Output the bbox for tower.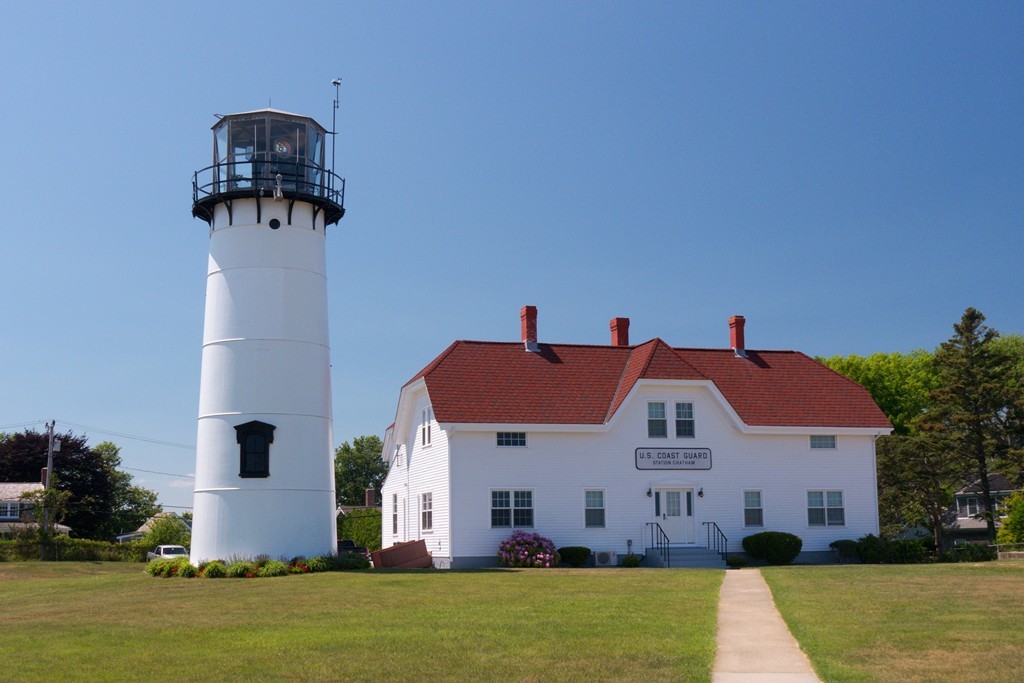
bbox=(173, 94, 360, 533).
